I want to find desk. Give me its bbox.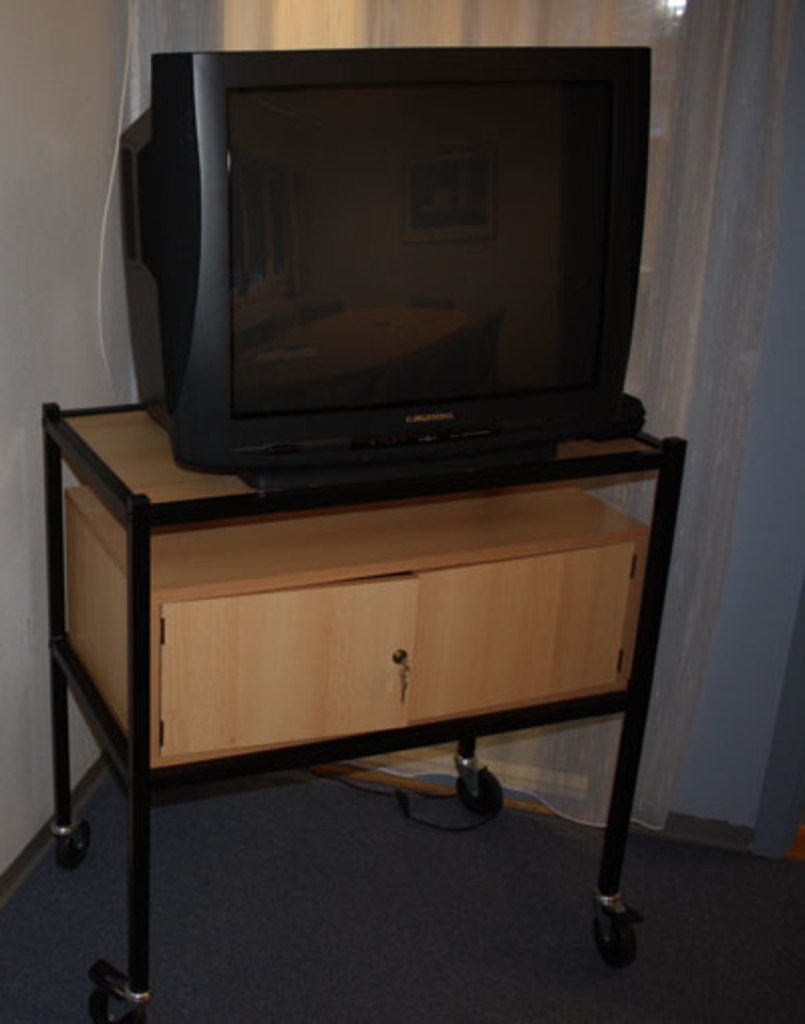
22,366,704,855.
